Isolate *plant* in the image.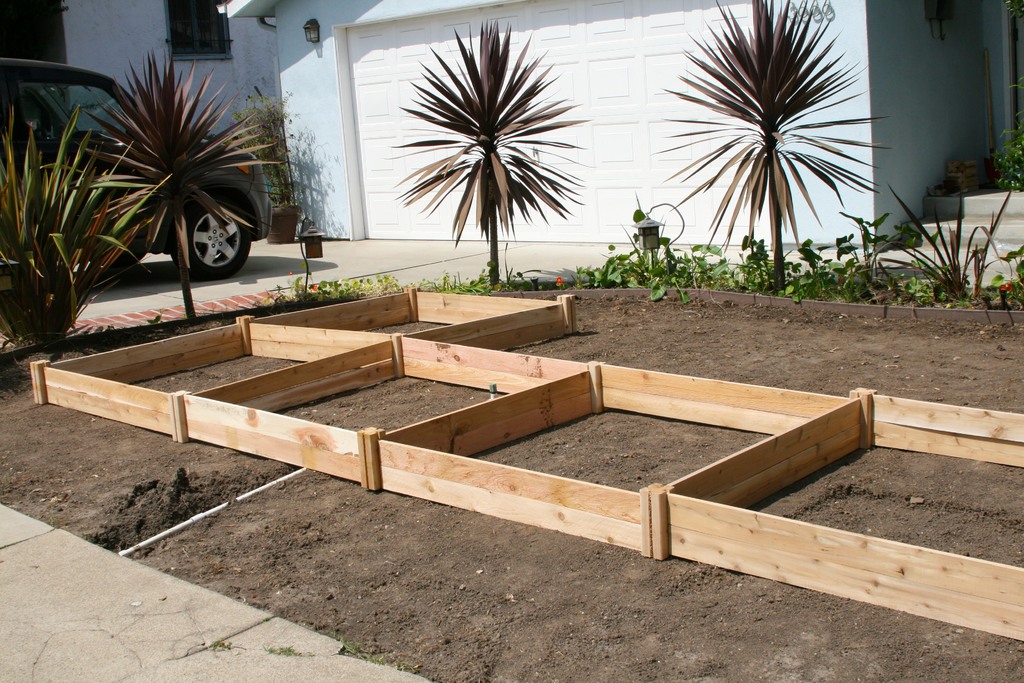
Isolated region: 989, 81, 1023, 198.
